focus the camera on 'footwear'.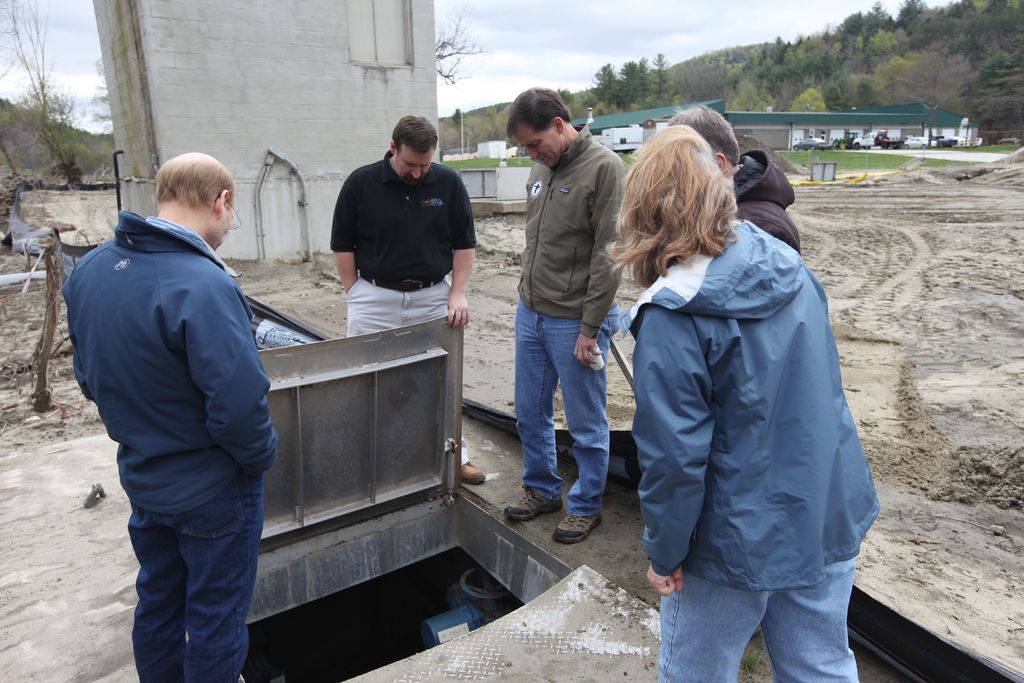
Focus region: <region>502, 483, 561, 523</region>.
